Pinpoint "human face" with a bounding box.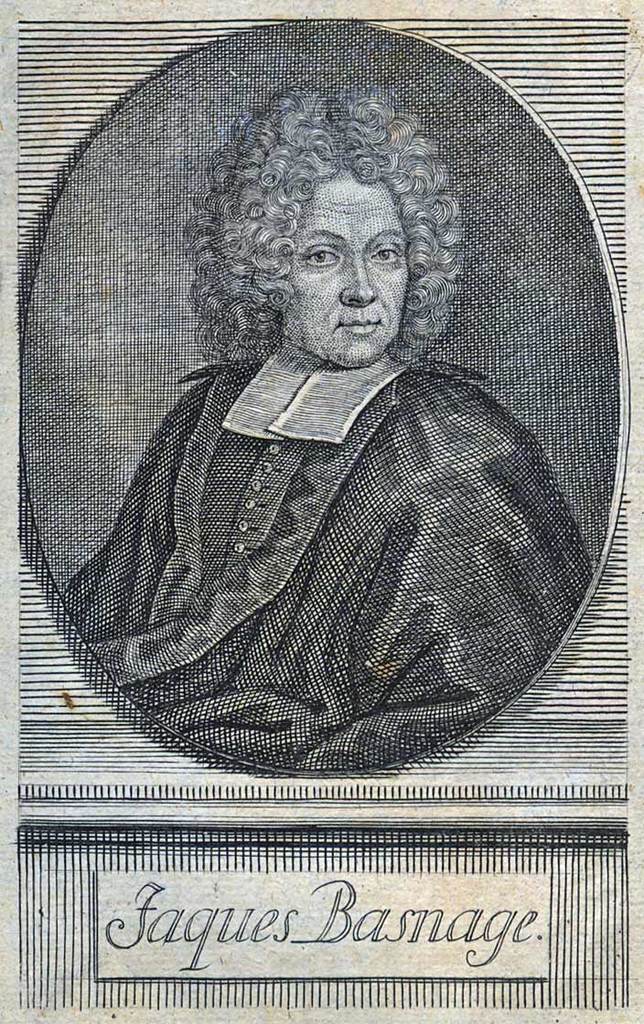
select_region(293, 177, 406, 363).
